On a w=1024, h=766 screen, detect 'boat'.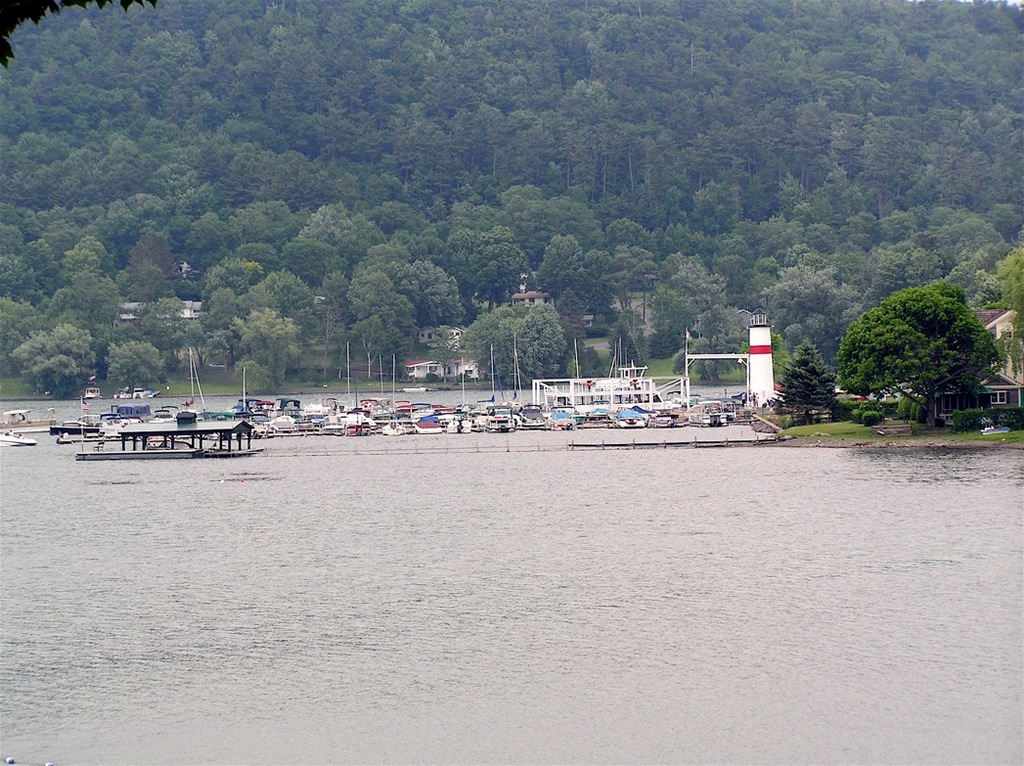
x1=346 y1=418 x2=373 y2=436.
